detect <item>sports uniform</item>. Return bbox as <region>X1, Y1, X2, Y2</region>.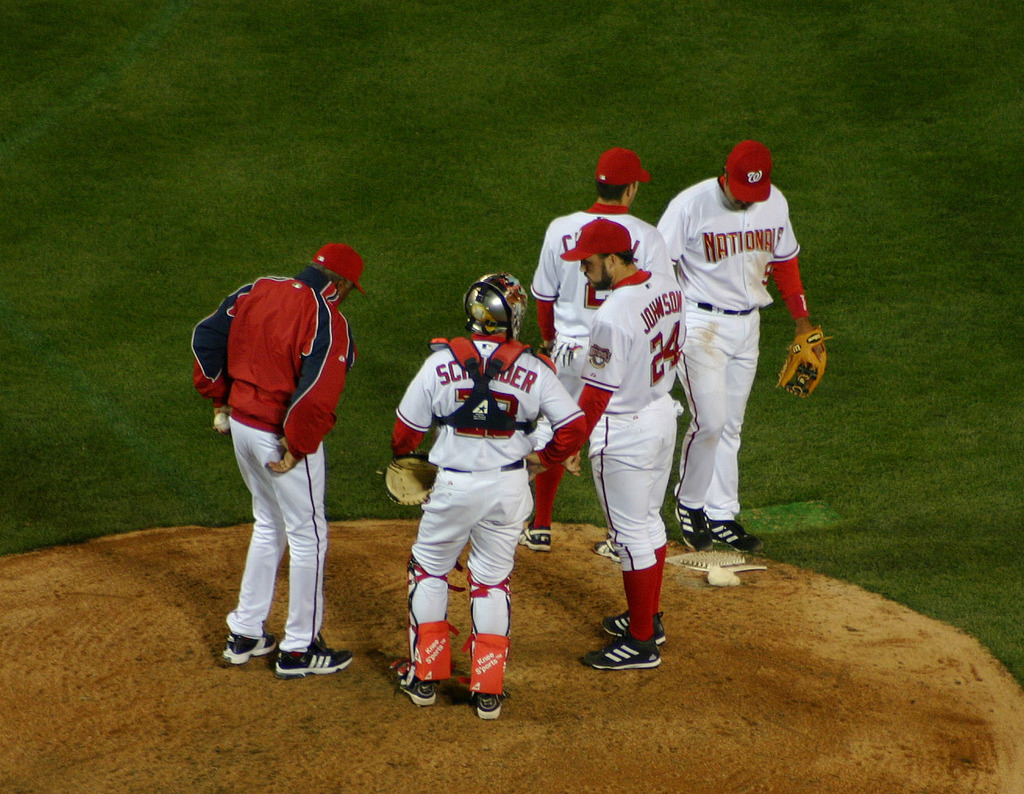
<region>530, 145, 673, 550</region>.
